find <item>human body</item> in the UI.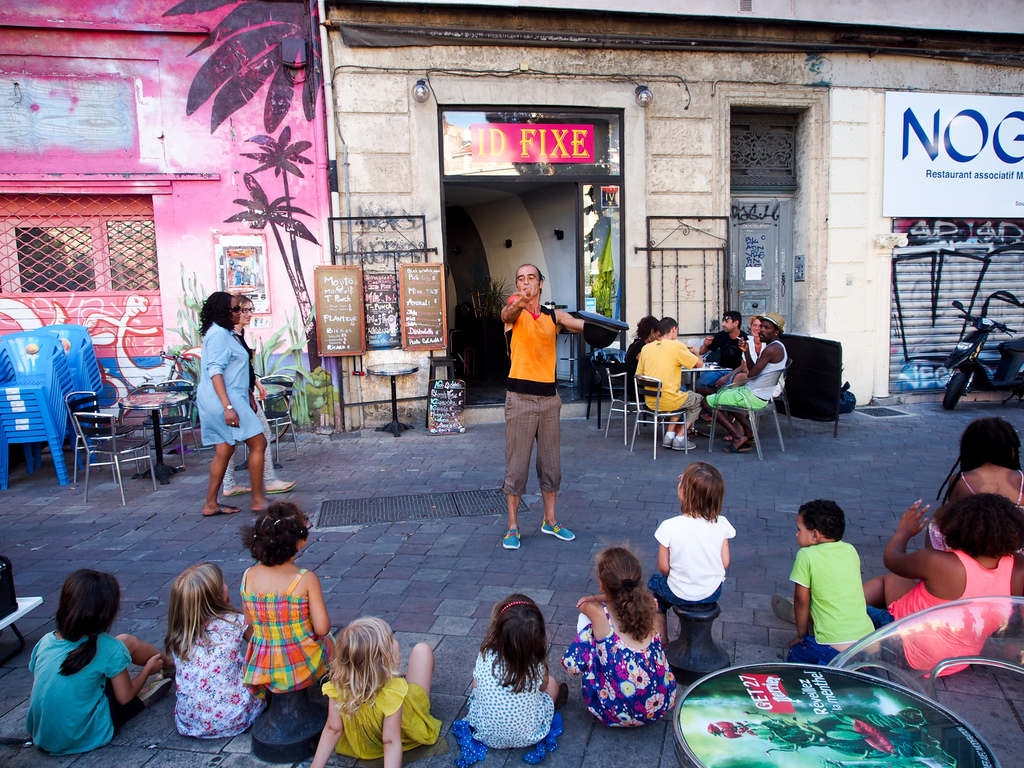
UI element at [913,410,1023,549].
